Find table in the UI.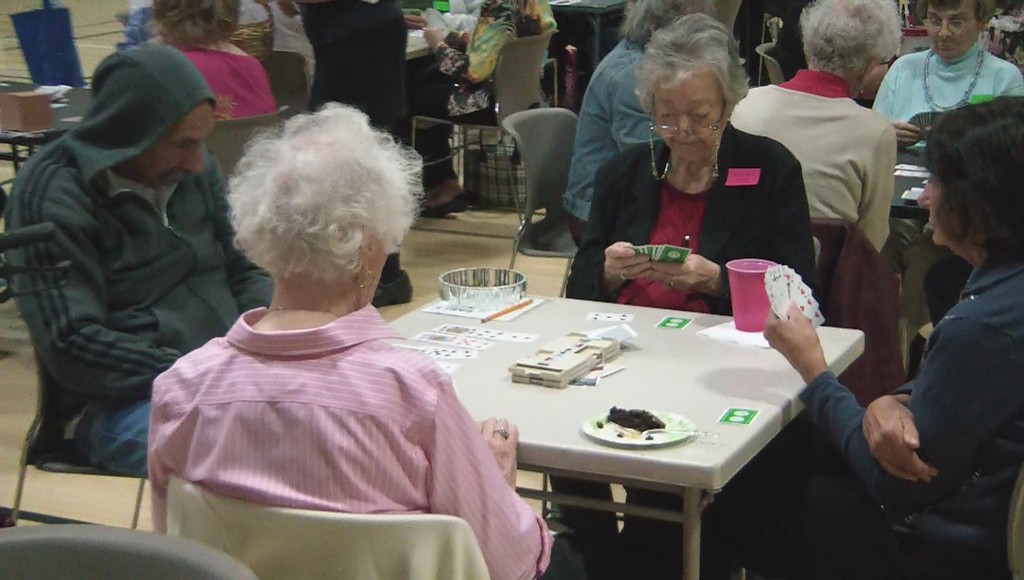
UI element at {"x1": 0, "y1": 69, "x2": 99, "y2": 203}.
